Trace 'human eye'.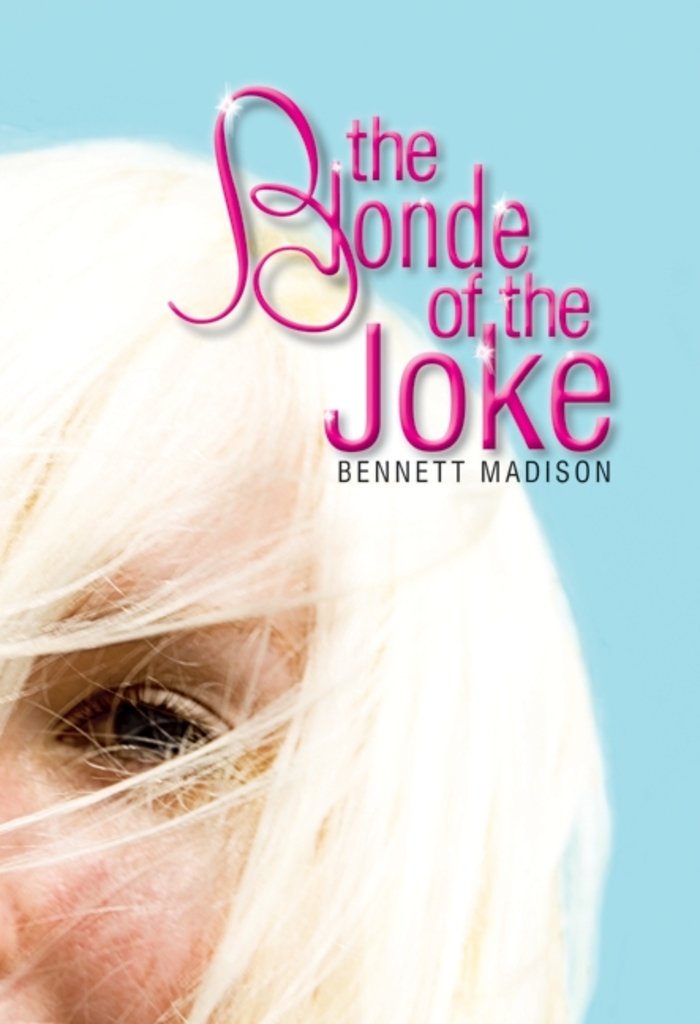
Traced to bbox=[51, 681, 273, 811].
